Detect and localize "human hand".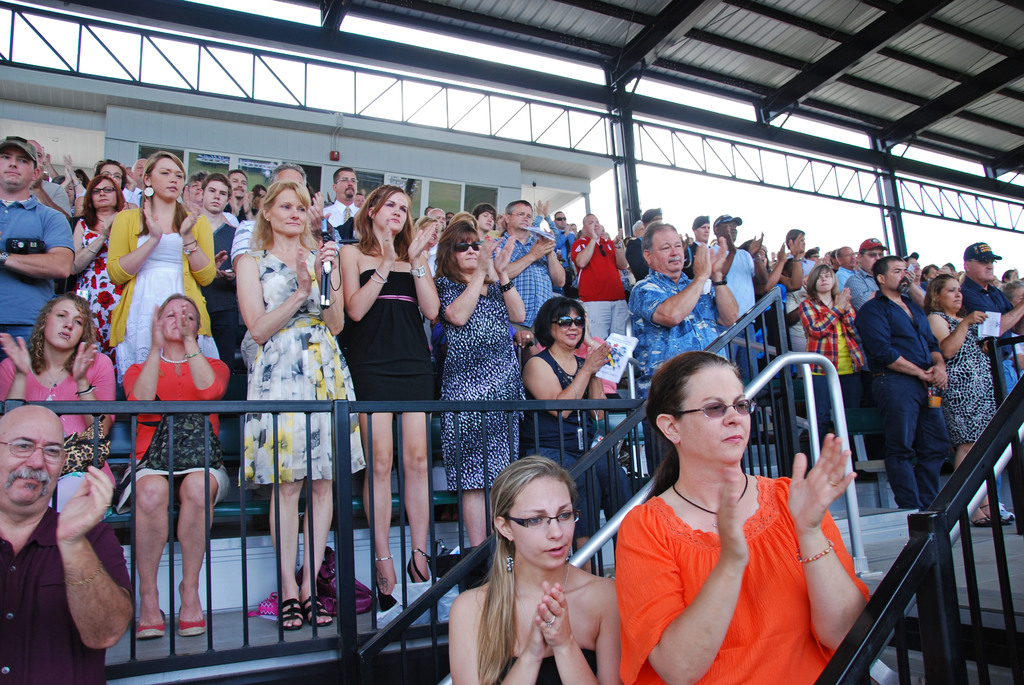
Localized at [535, 581, 574, 648].
